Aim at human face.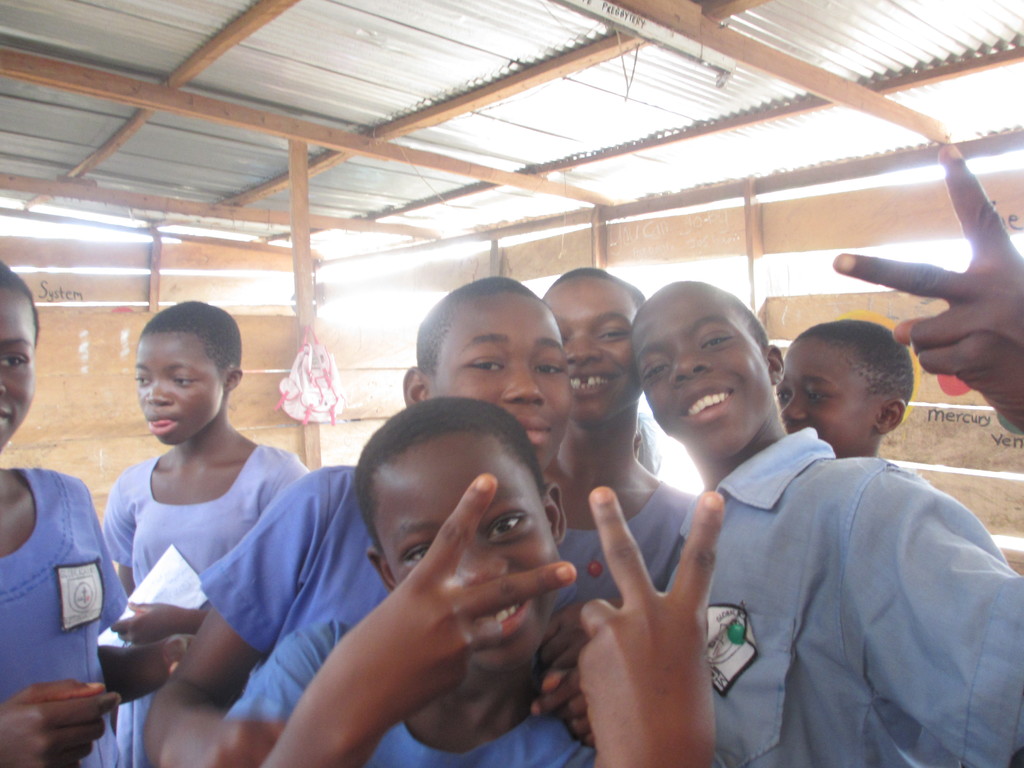
Aimed at box=[129, 326, 219, 443].
